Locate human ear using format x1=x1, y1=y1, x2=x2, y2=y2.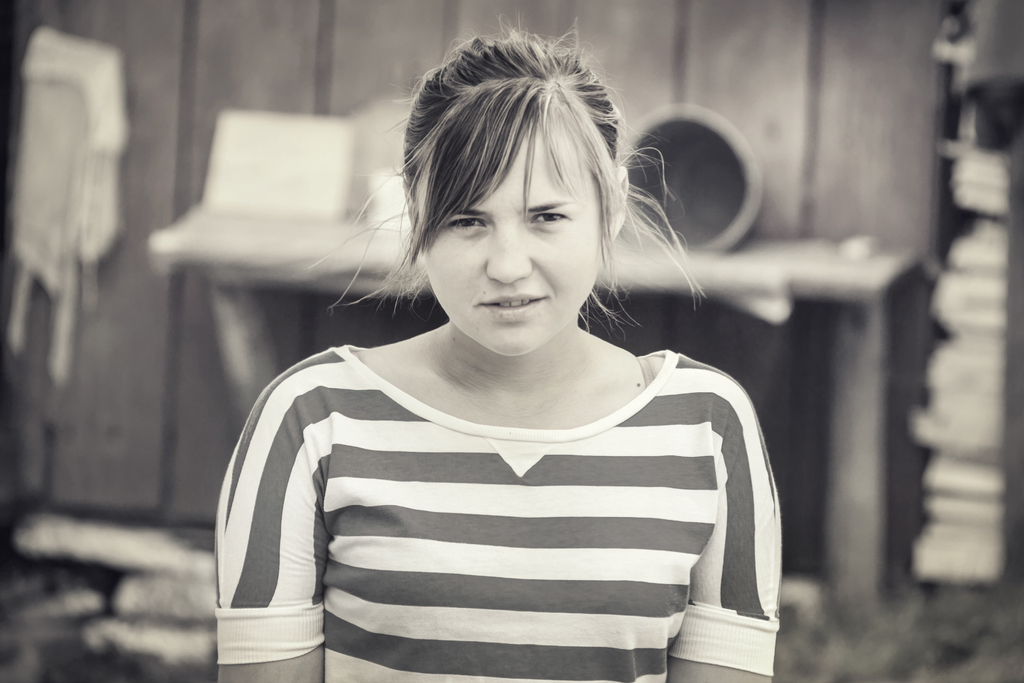
x1=601, y1=163, x2=628, y2=237.
